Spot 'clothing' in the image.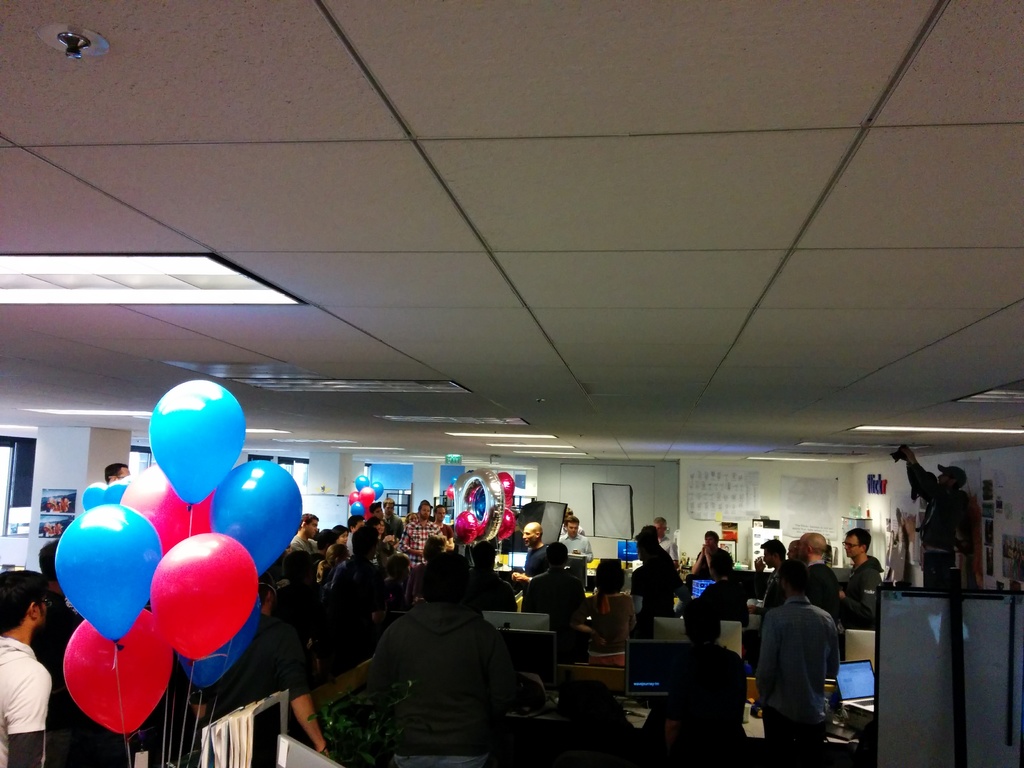
'clothing' found at box=[356, 605, 521, 765].
